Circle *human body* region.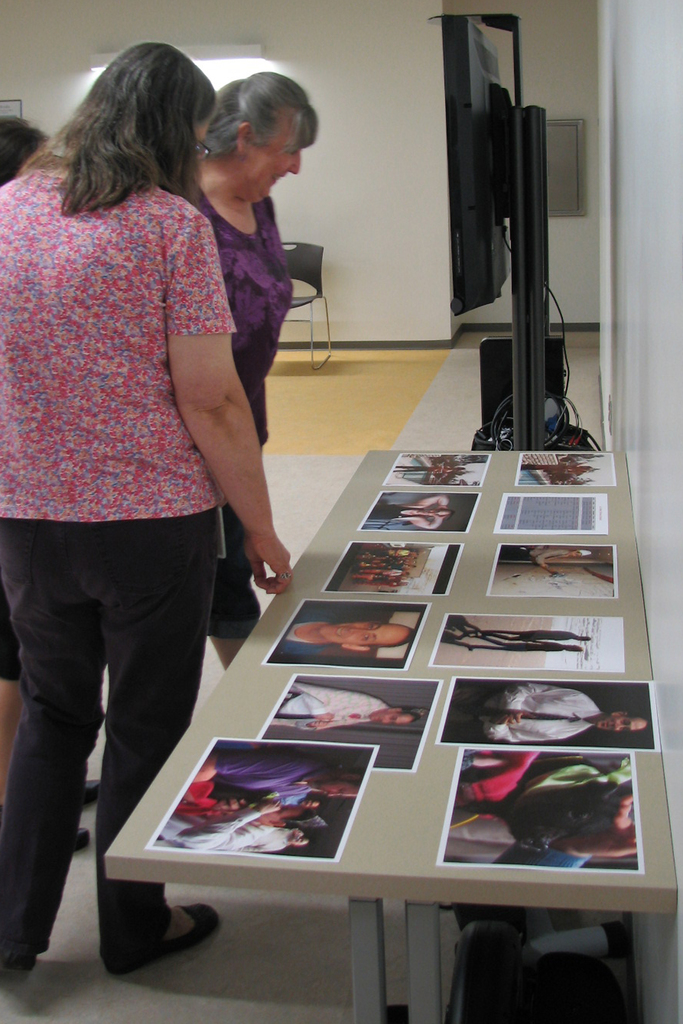
Region: (x1=179, y1=751, x2=341, y2=800).
